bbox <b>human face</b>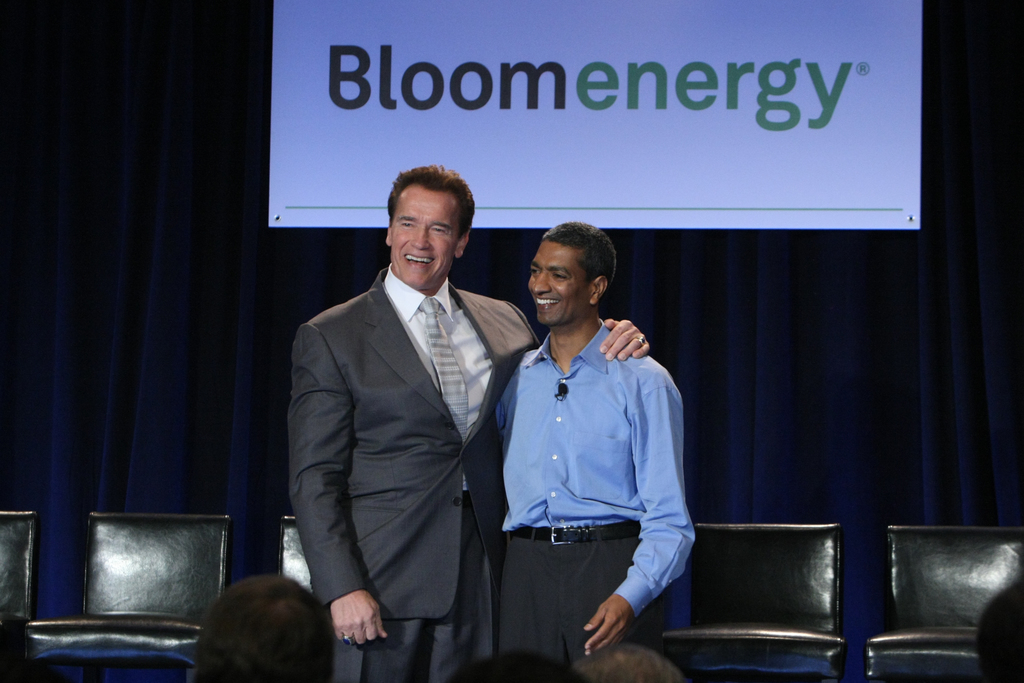
l=529, t=237, r=586, b=322
